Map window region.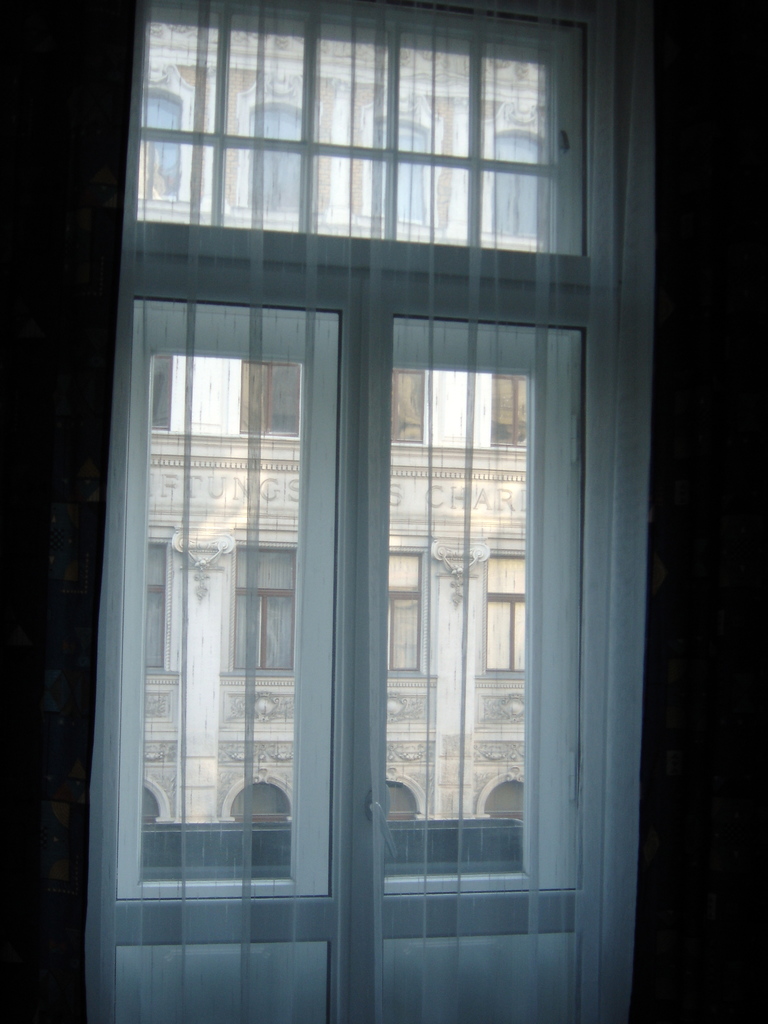
Mapped to bbox=(241, 778, 282, 836).
